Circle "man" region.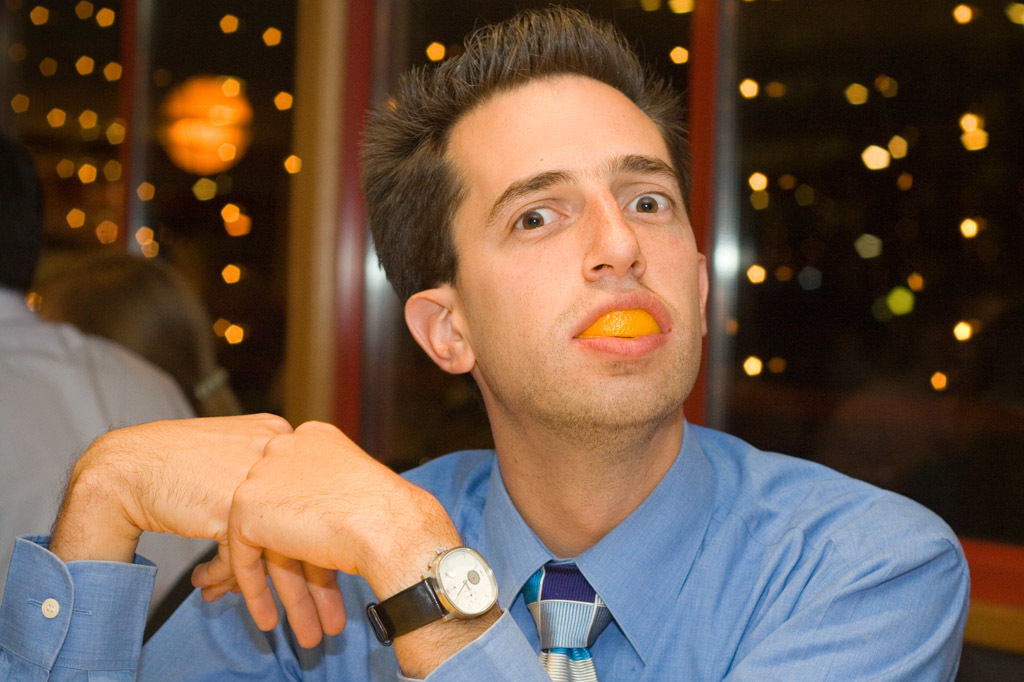
Region: [x1=0, y1=1, x2=972, y2=681].
